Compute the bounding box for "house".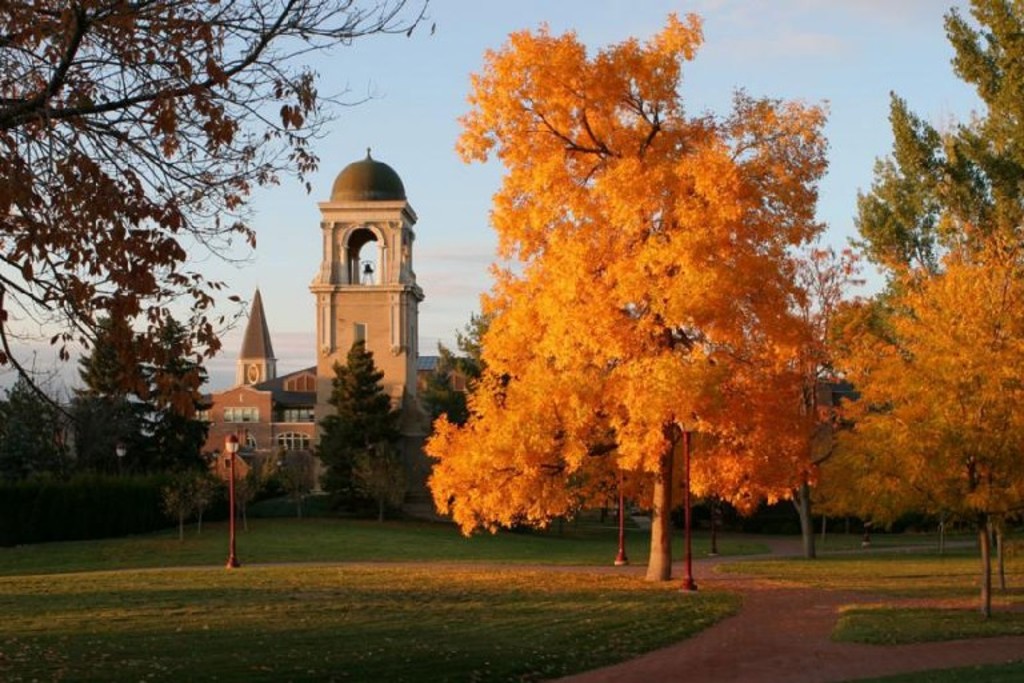
(193, 288, 481, 503).
